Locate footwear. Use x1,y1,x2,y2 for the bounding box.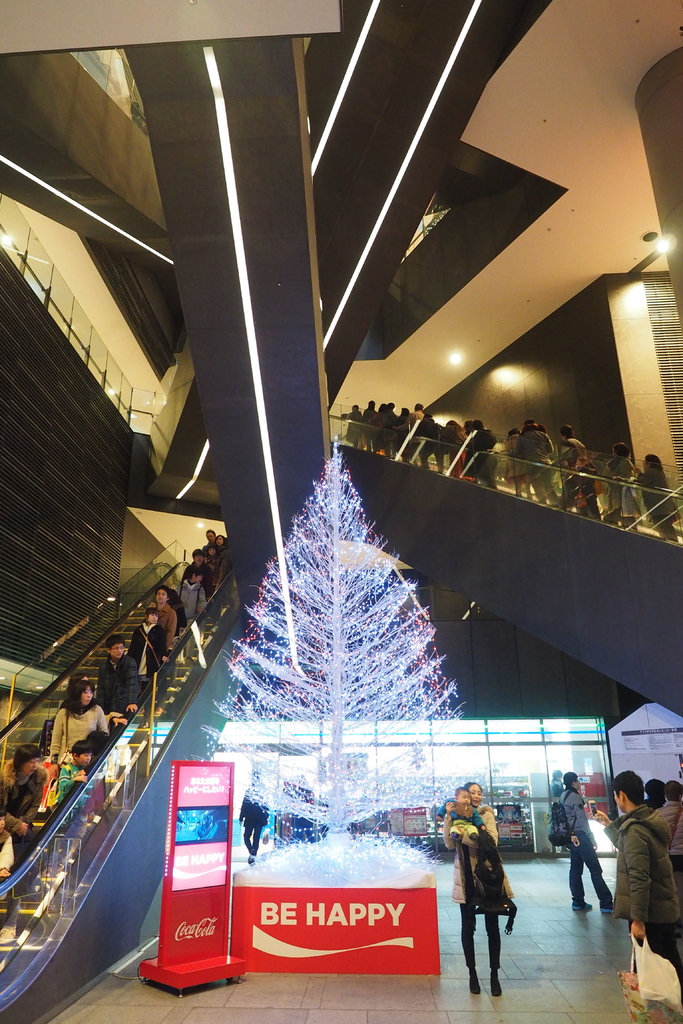
487,972,499,998.
